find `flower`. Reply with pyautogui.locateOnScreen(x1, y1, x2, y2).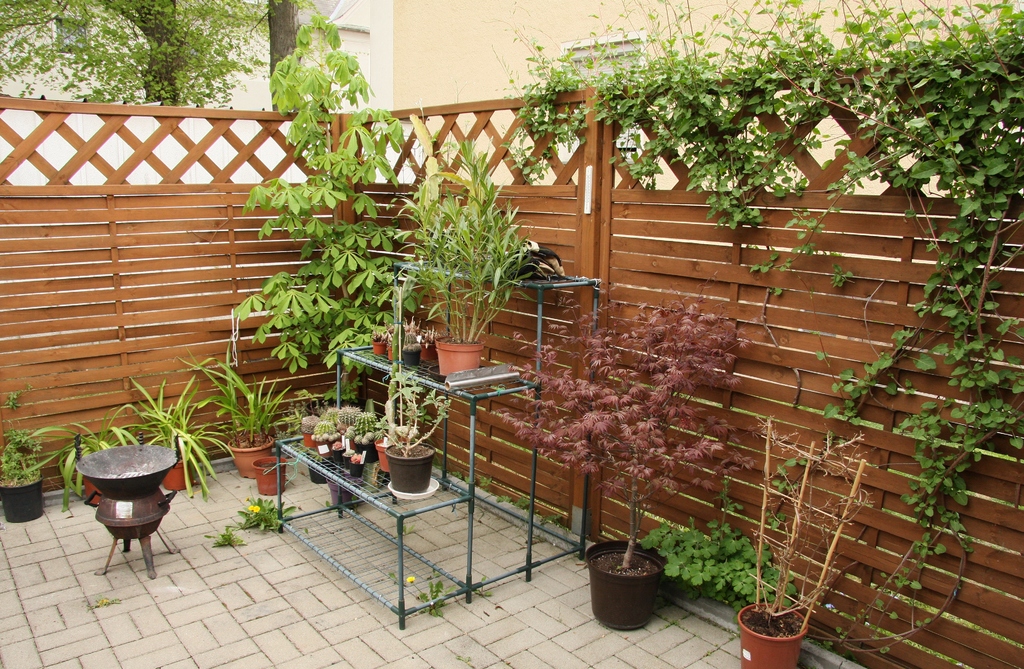
pyautogui.locateOnScreen(404, 574, 416, 585).
